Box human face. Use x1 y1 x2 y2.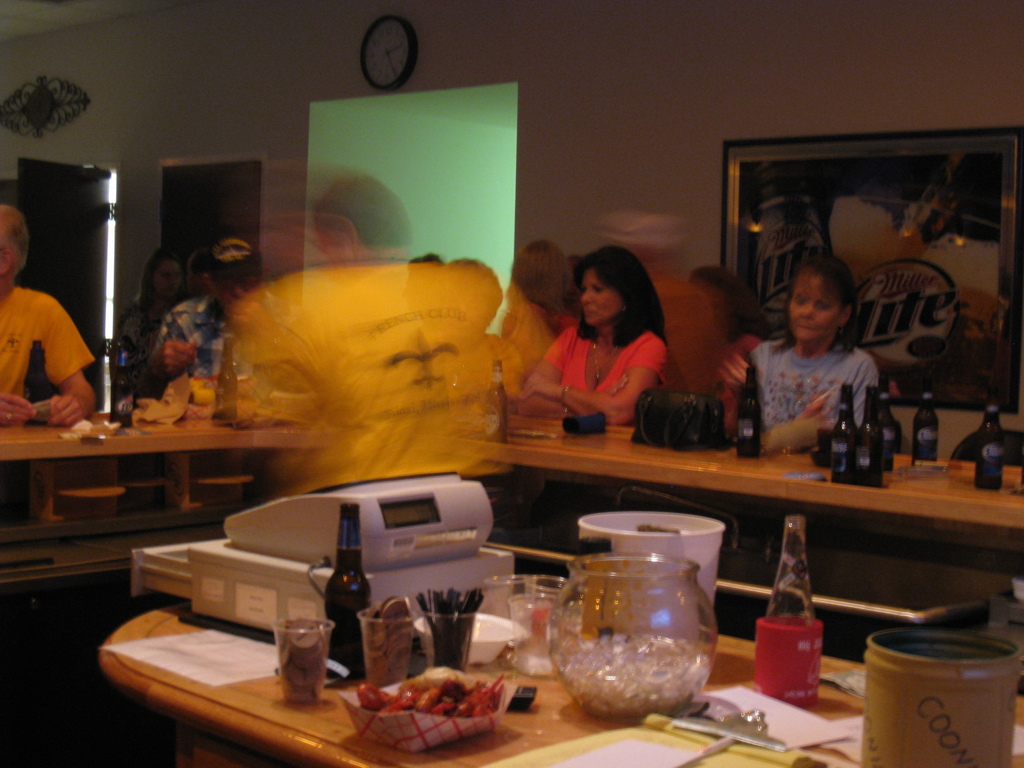
579 266 622 326.
